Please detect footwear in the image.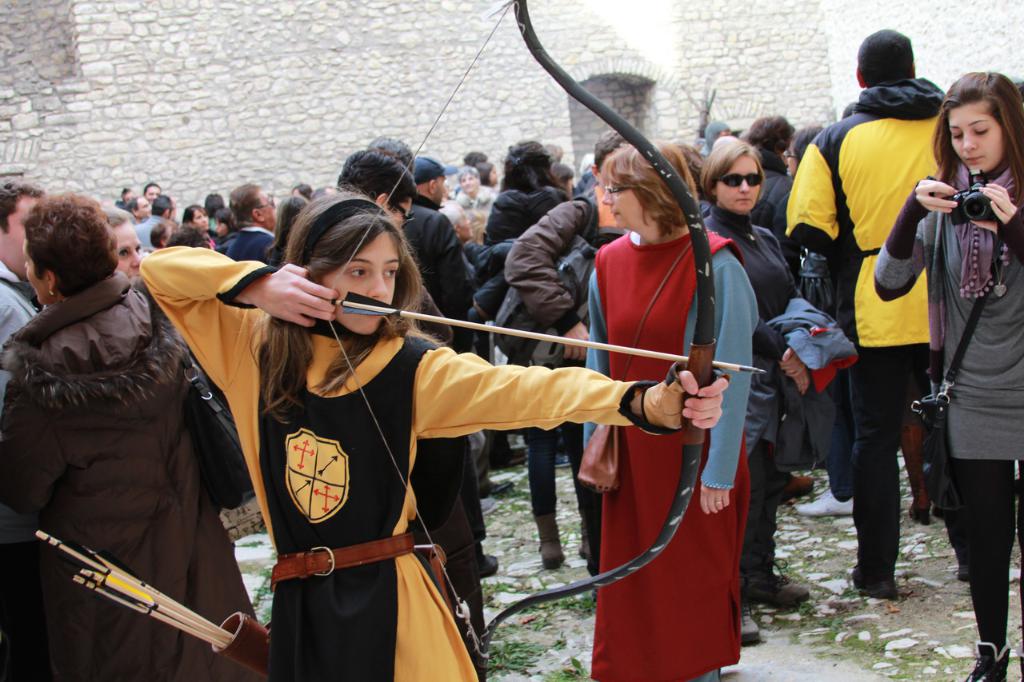
bbox=(499, 448, 526, 469).
